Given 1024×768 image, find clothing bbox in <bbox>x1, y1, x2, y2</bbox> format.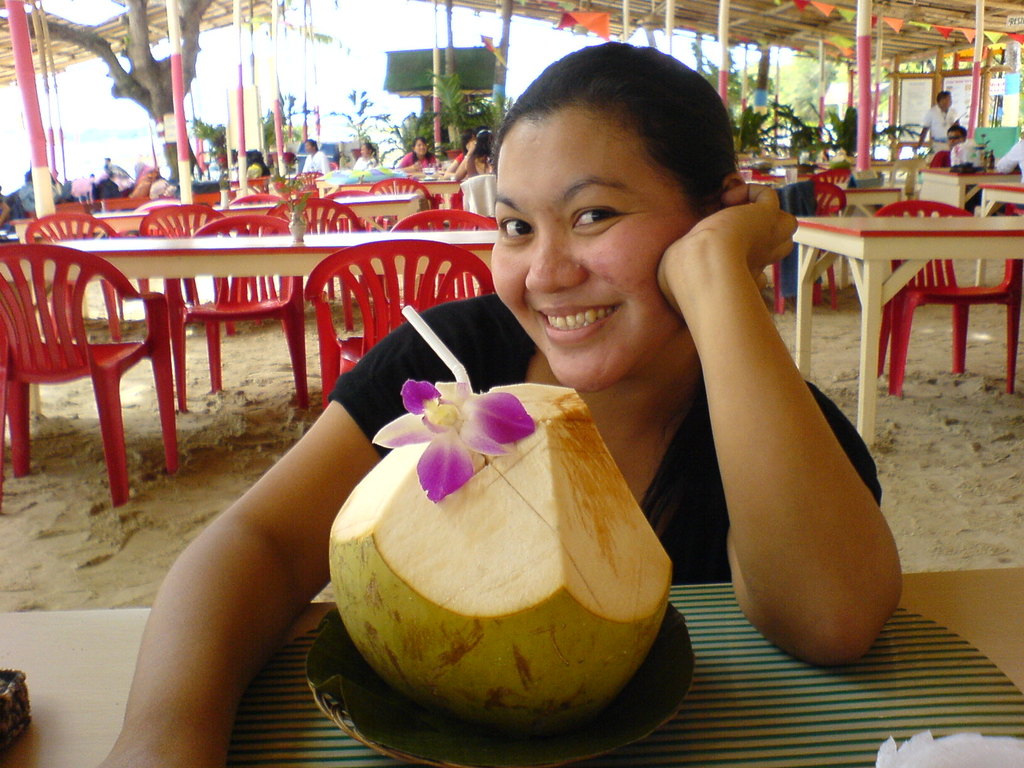
<bbox>919, 101, 964, 152</bbox>.
